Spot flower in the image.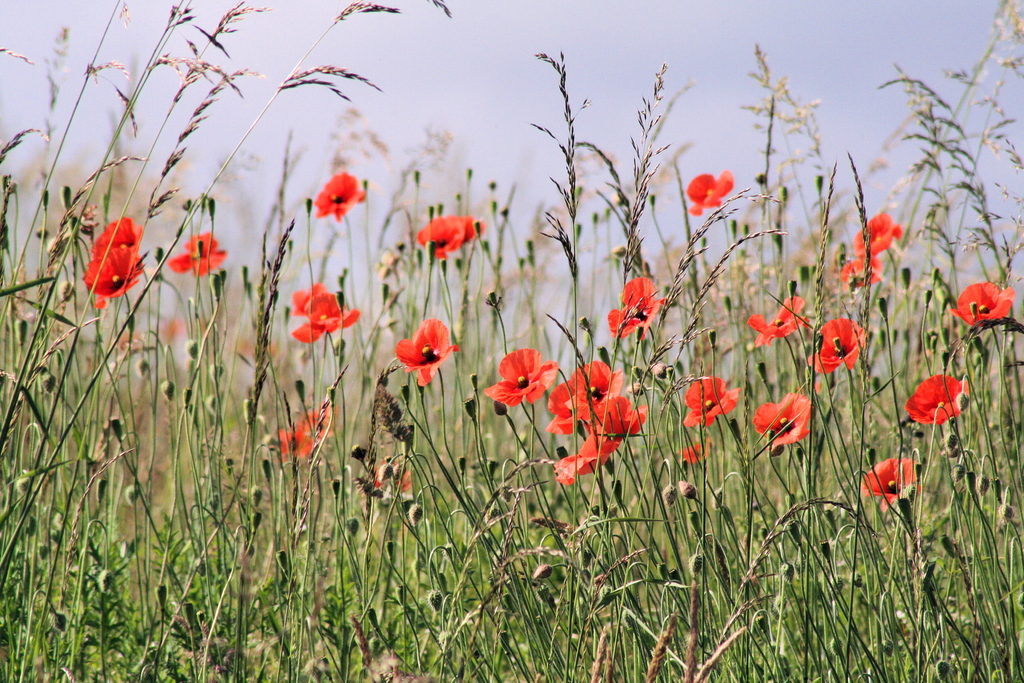
flower found at select_region(289, 285, 320, 314).
